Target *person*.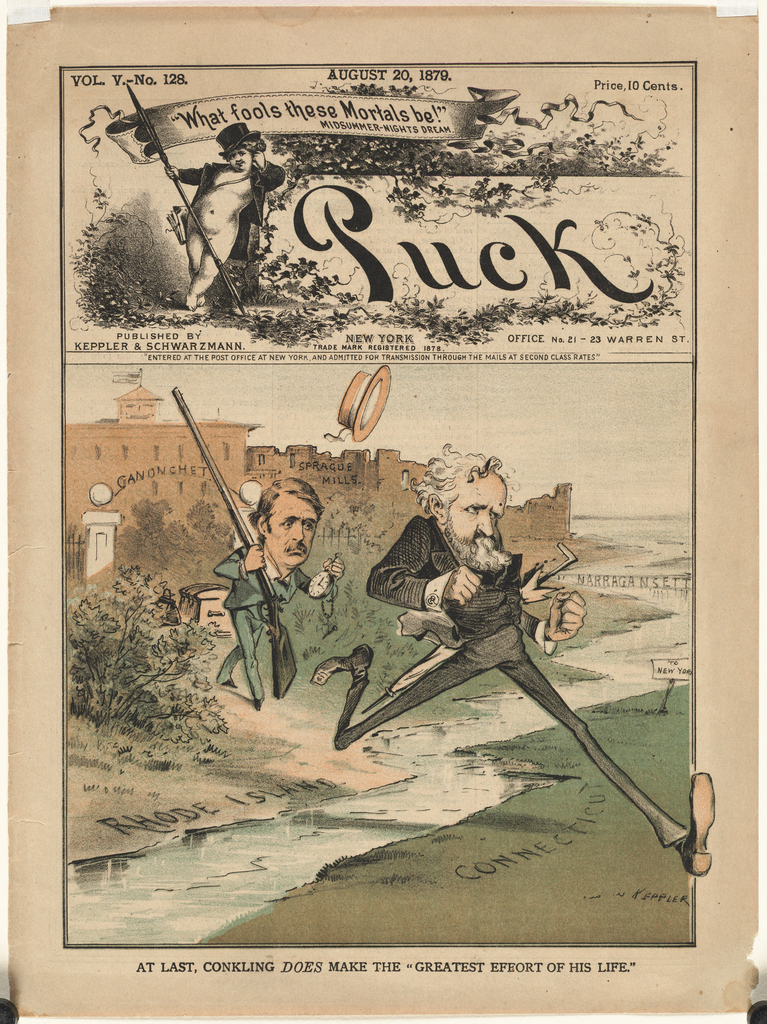
Target region: rect(216, 469, 346, 707).
